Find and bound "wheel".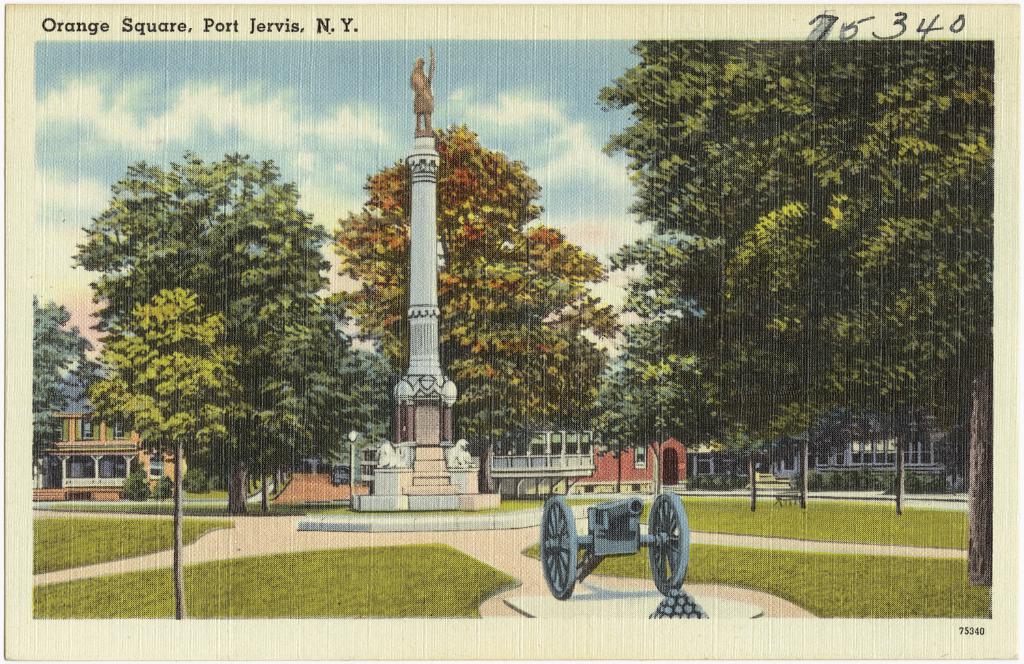
Bound: bbox=[537, 497, 580, 601].
